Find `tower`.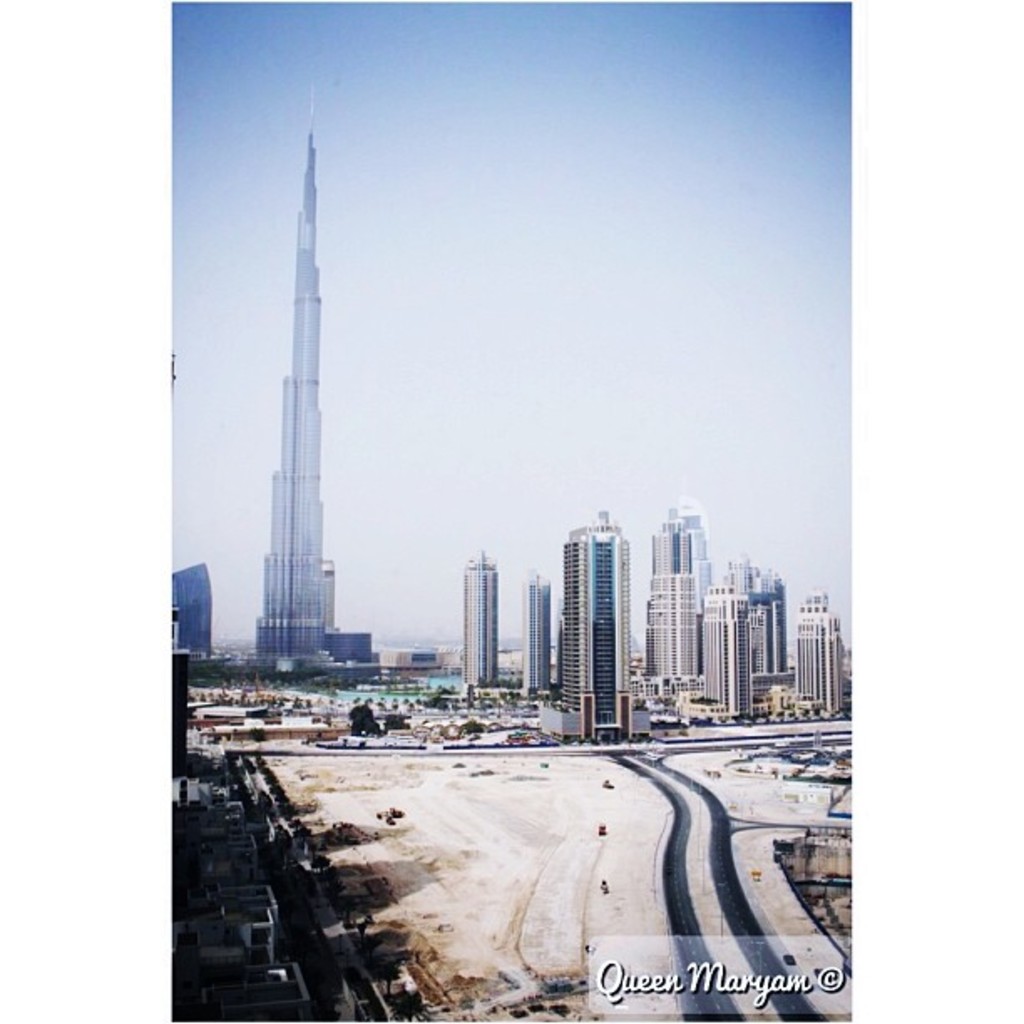
<bbox>529, 571, 547, 691</bbox>.
